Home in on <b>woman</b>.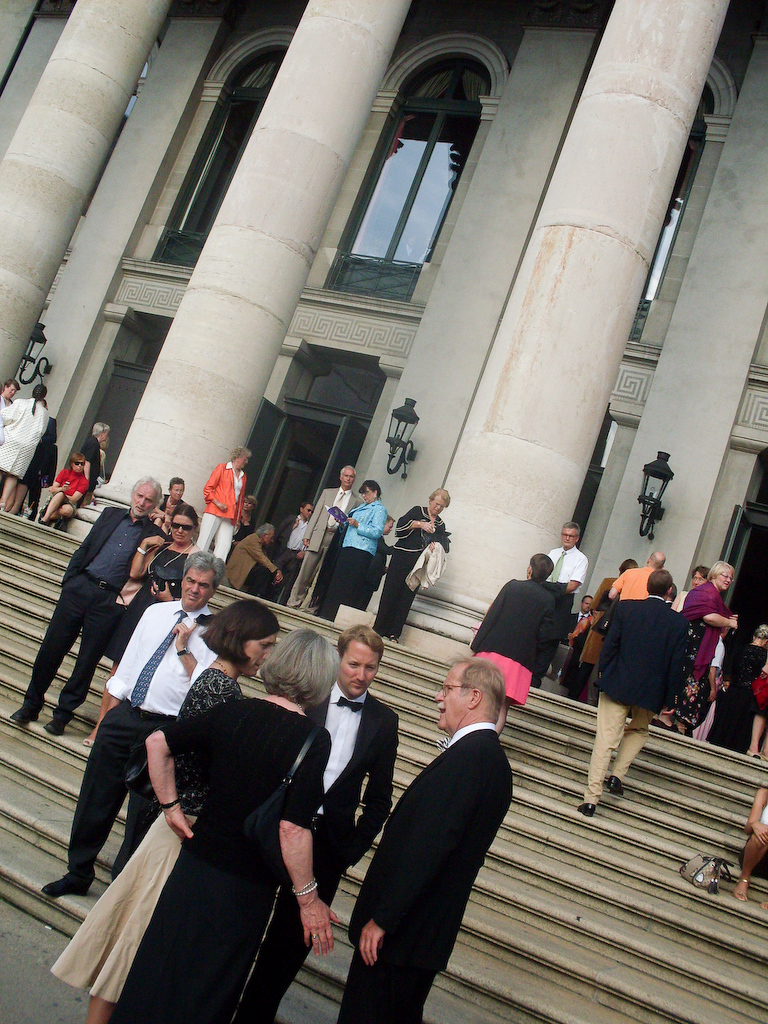
Homed in at (84,419,111,508).
